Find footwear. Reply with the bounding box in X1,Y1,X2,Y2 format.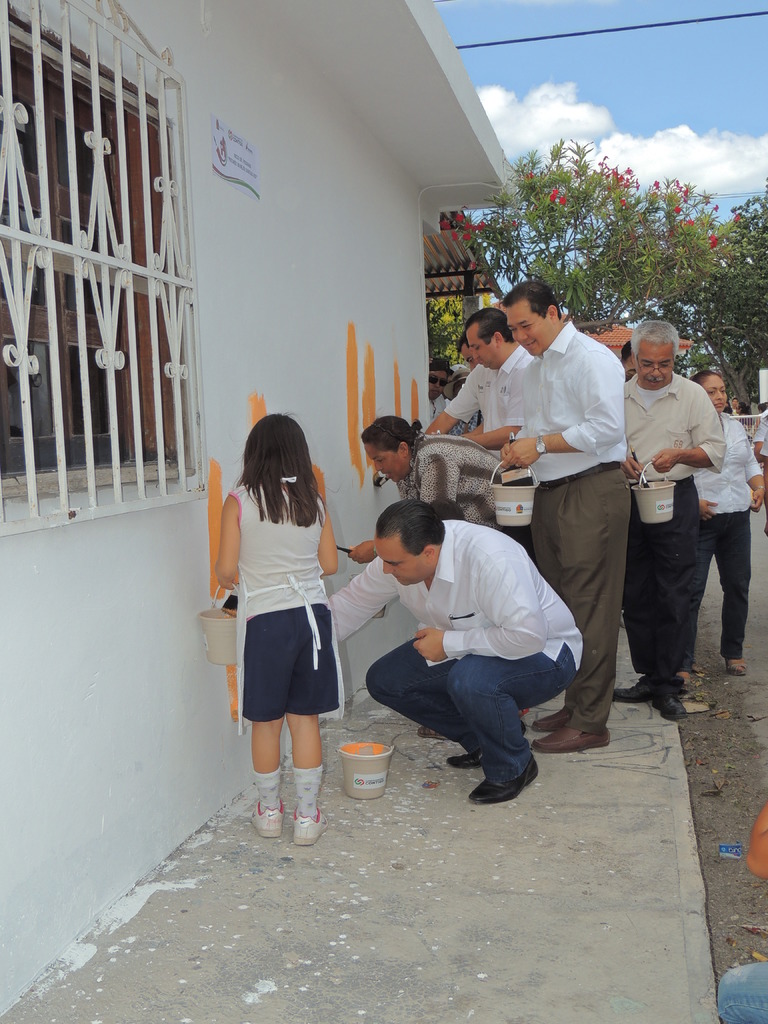
679,673,693,694.
